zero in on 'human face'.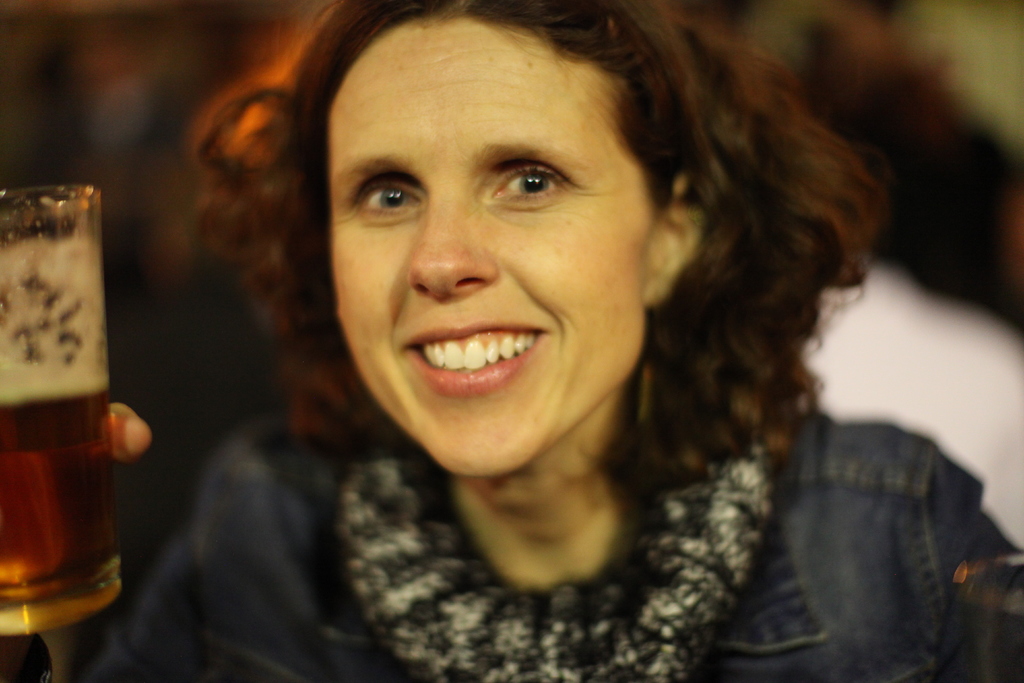
Zeroed in: box(330, 12, 646, 477).
